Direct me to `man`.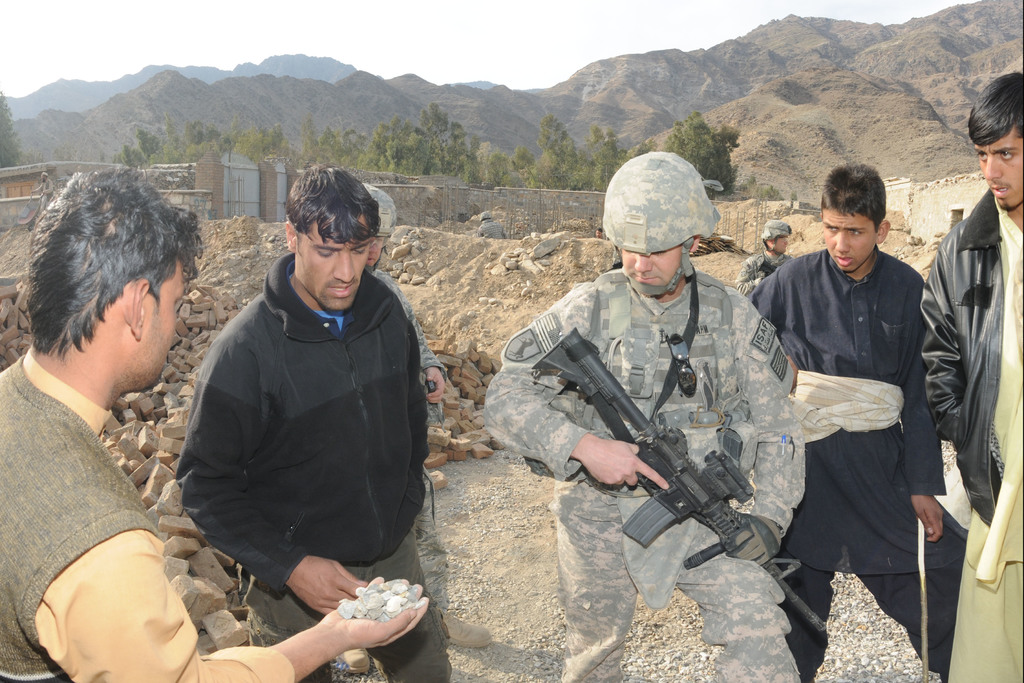
Direction: detection(482, 152, 812, 682).
